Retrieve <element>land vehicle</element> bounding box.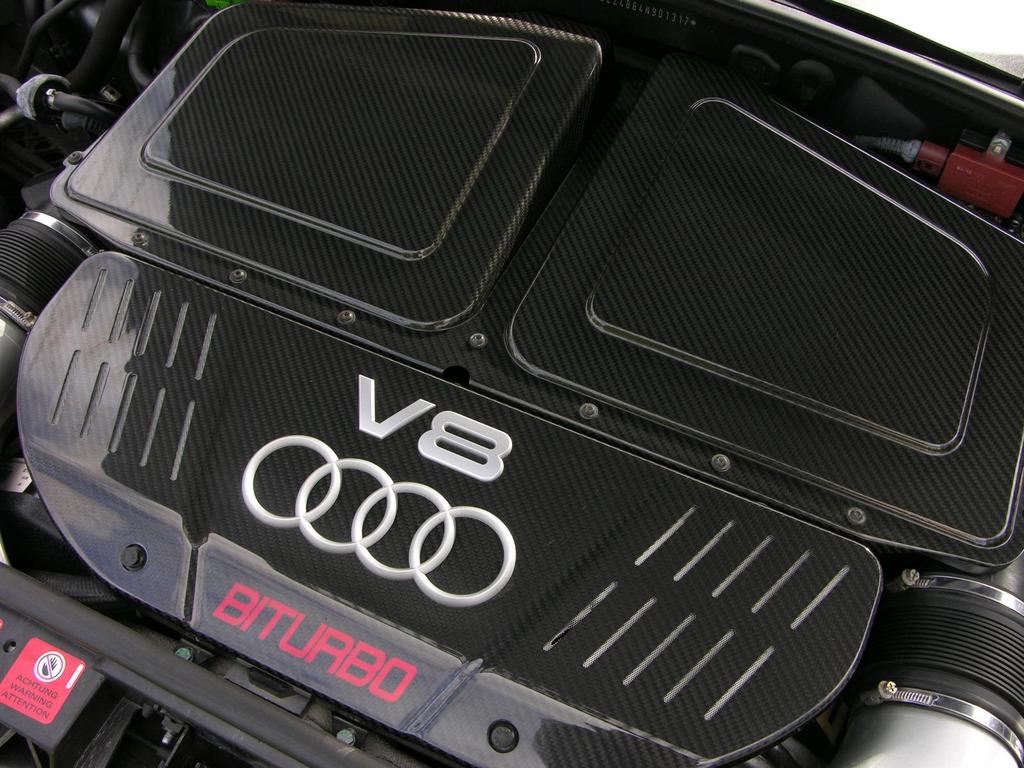
Bounding box: [x1=0, y1=0, x2=1023, y2=767].
